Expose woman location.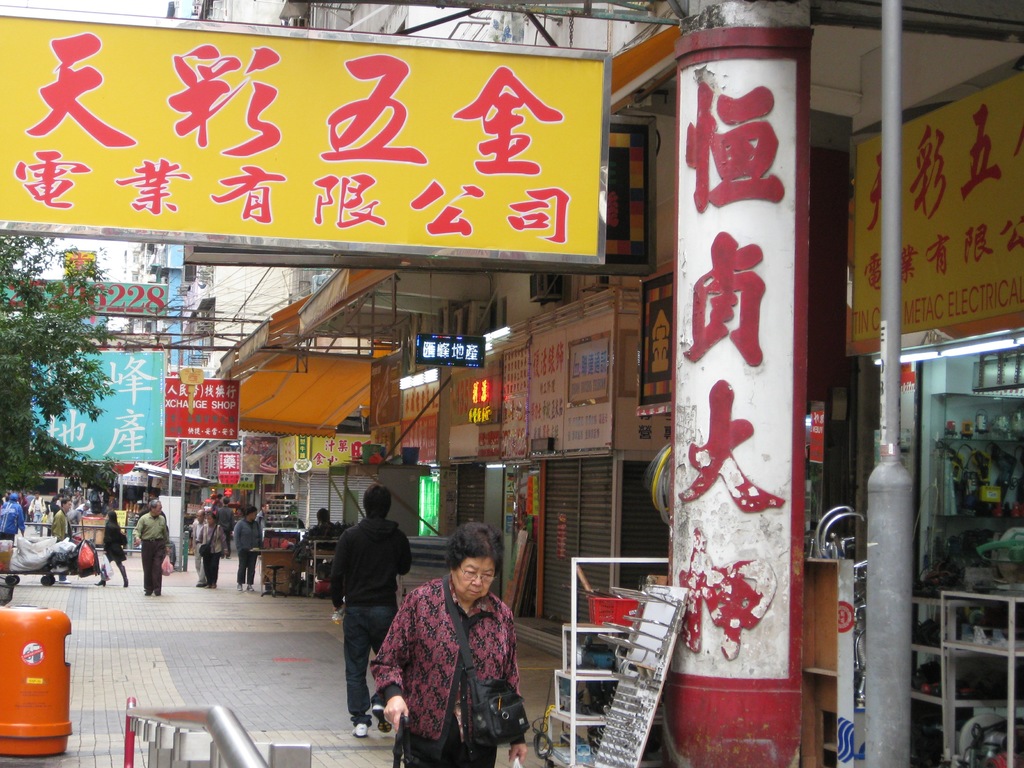
Exposed at <box>368,531,529,760</box>.
